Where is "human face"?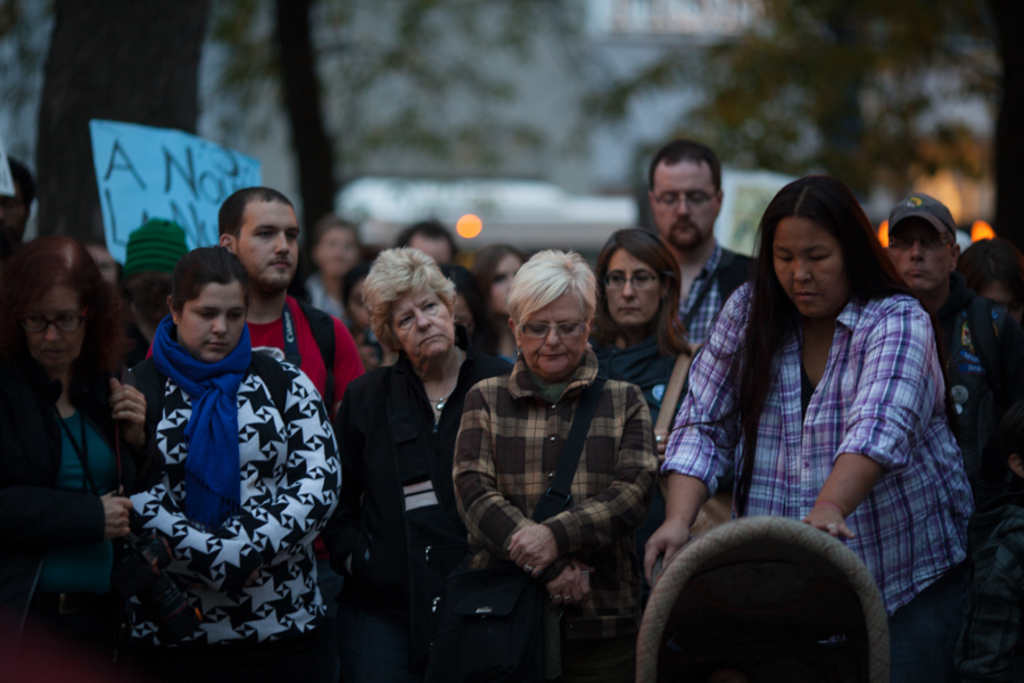
770,220,845,316.
